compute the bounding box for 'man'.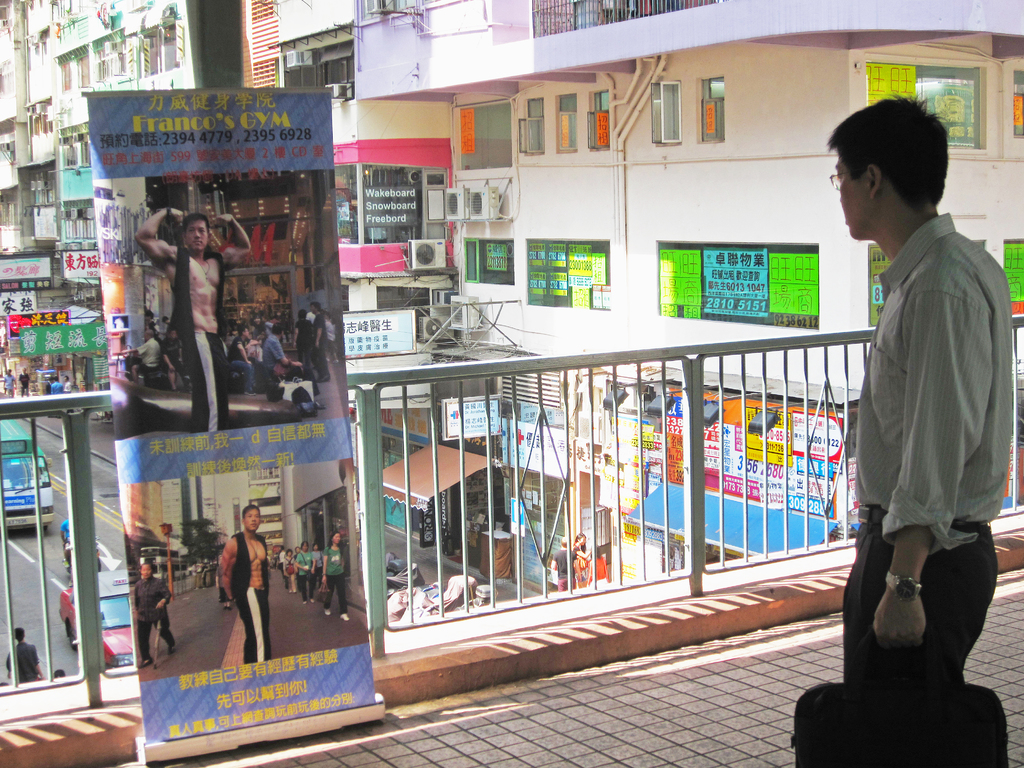
BBox(831, 88, 1011, 694).
